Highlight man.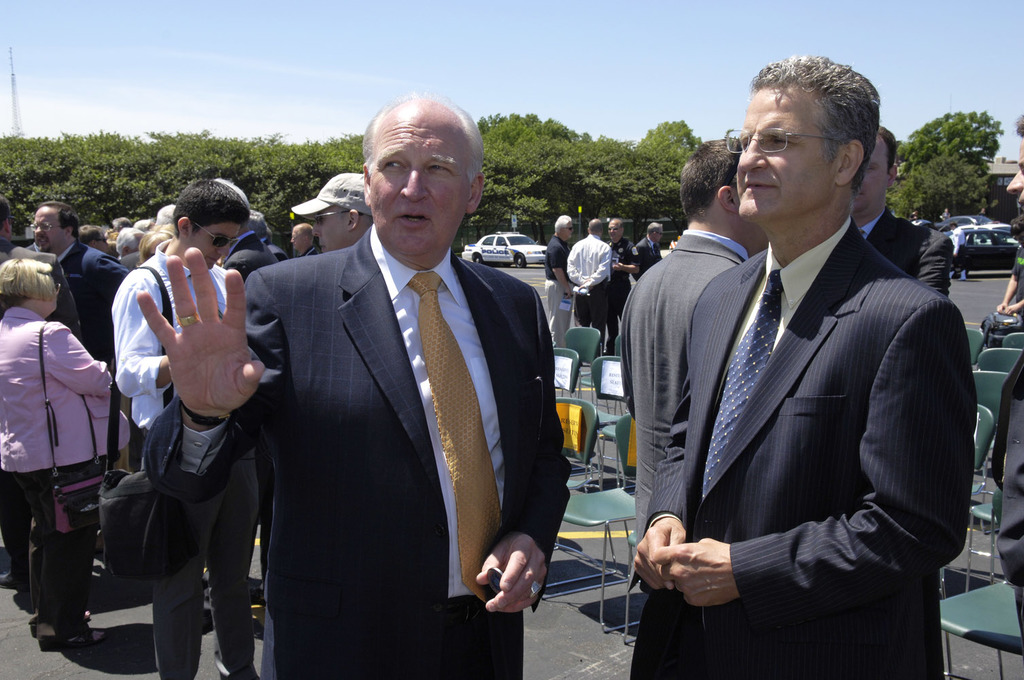
Highlighted region: [left=220, top=181, right=275, bottom=289].
